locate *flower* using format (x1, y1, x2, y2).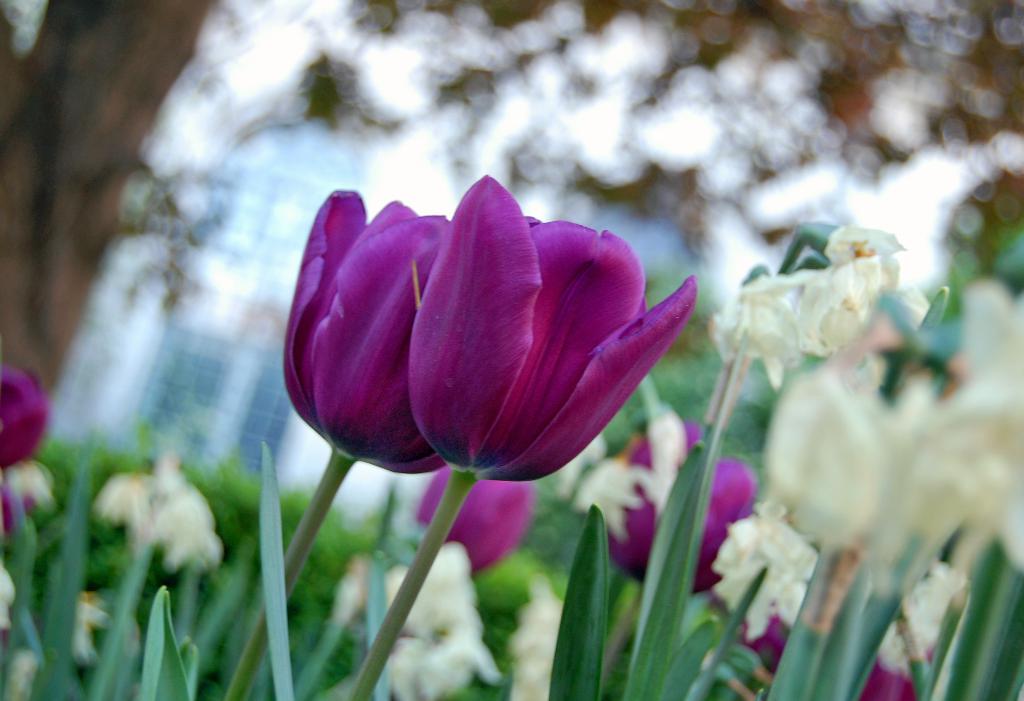
(408, 466, 534, 575).
